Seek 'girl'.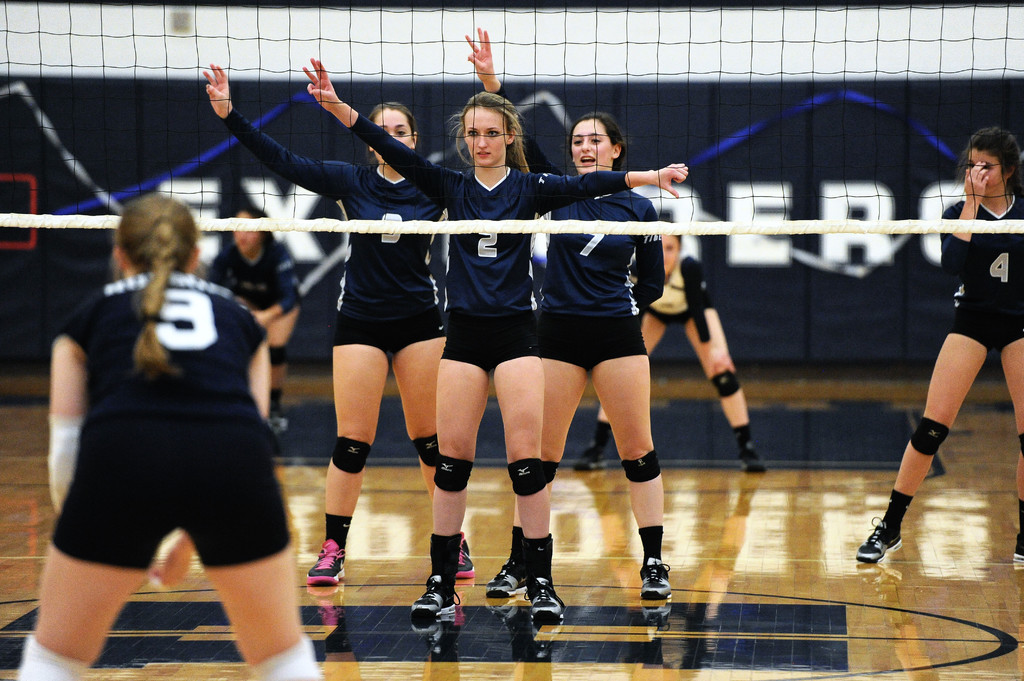
rect(464, 22, 669, 595).
